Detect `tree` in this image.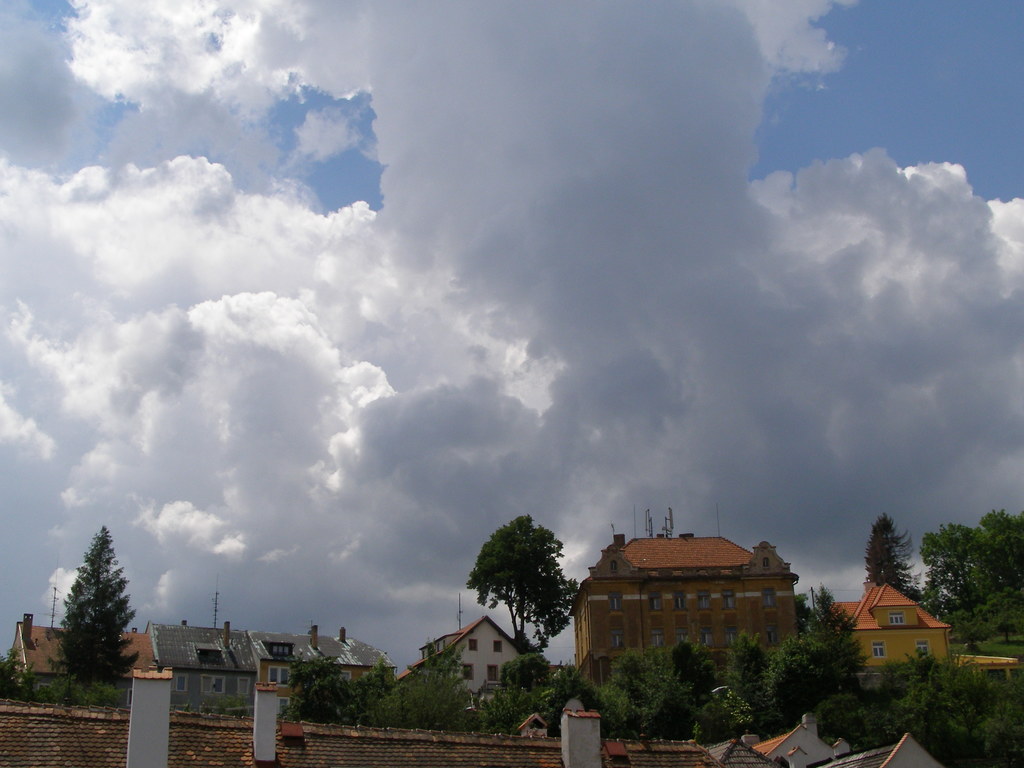
Detection: [x1=39, y1=529, x2=129, y2=692].
